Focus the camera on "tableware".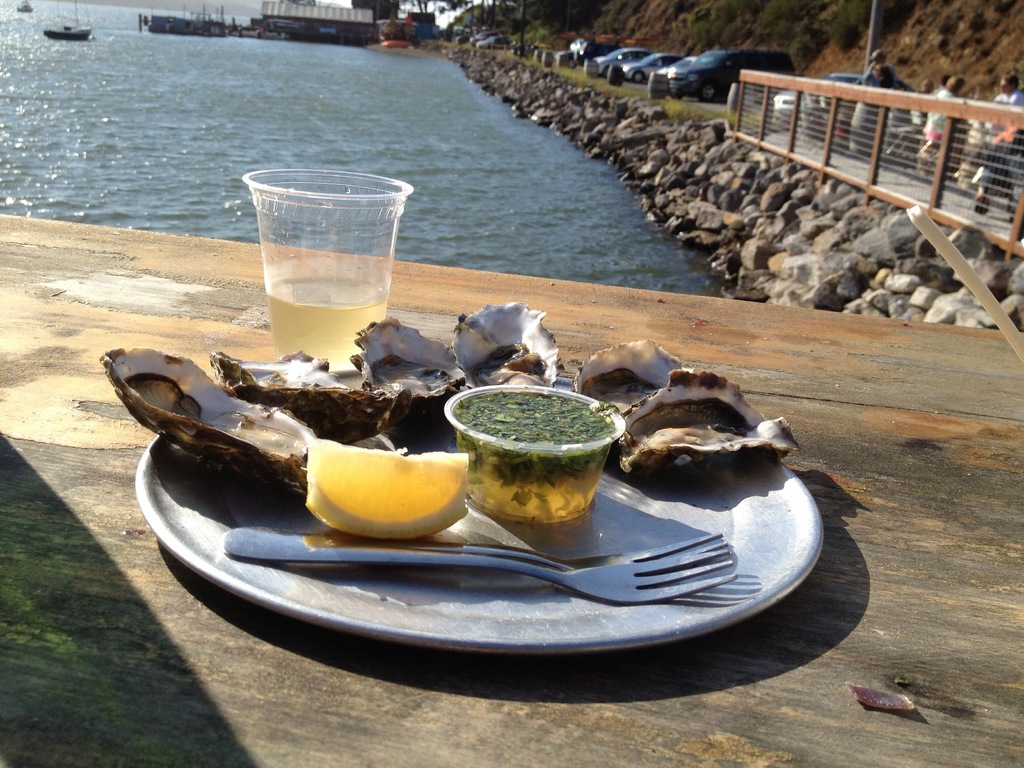
Focus region: Rect(136, 364, 821, 657).
